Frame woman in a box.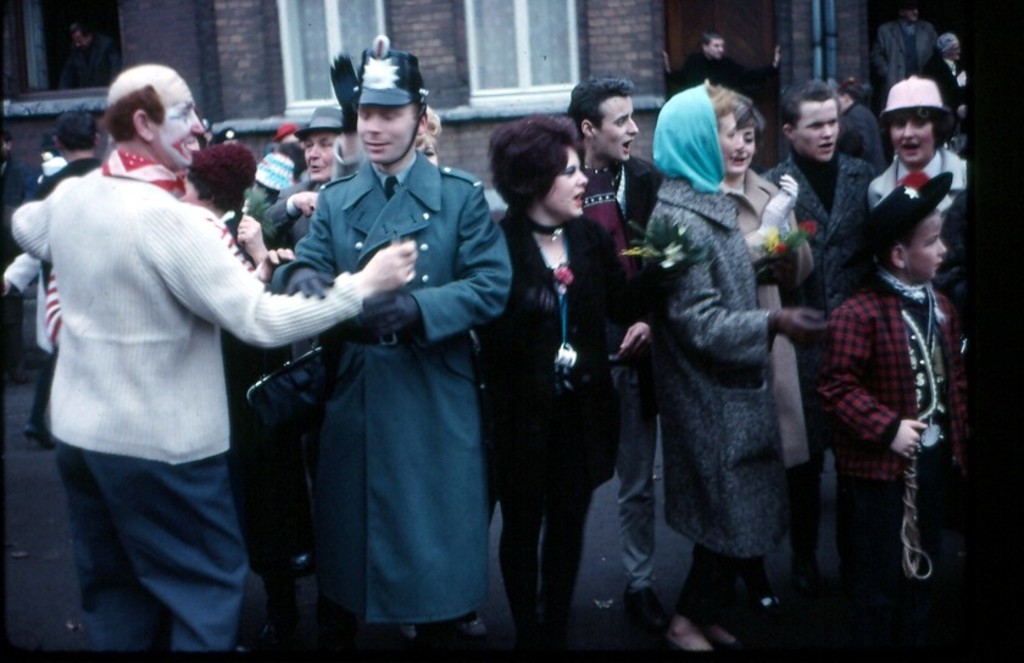
480, 108, 631, 648.
